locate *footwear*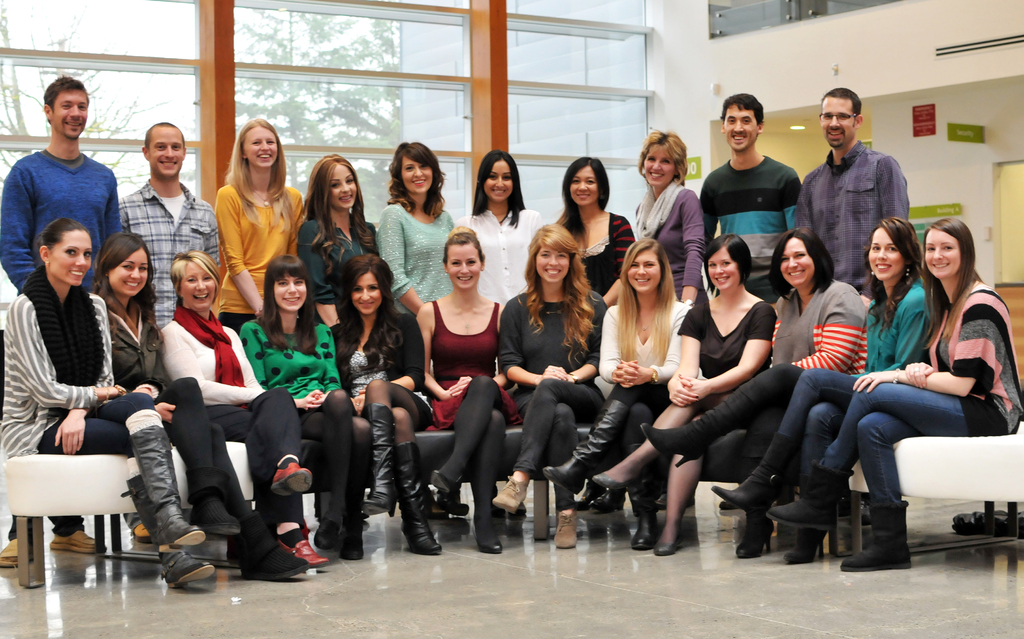
BBox(832, 505, 913, 576)
